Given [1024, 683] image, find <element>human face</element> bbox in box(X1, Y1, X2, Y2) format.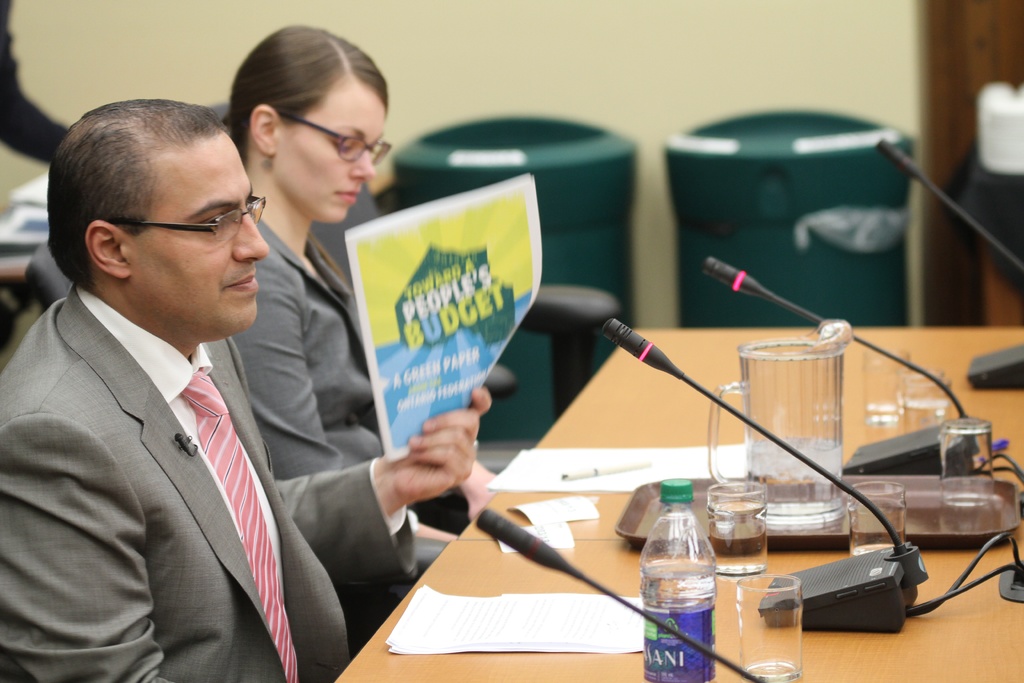
box(279, 89, 387, 224).
